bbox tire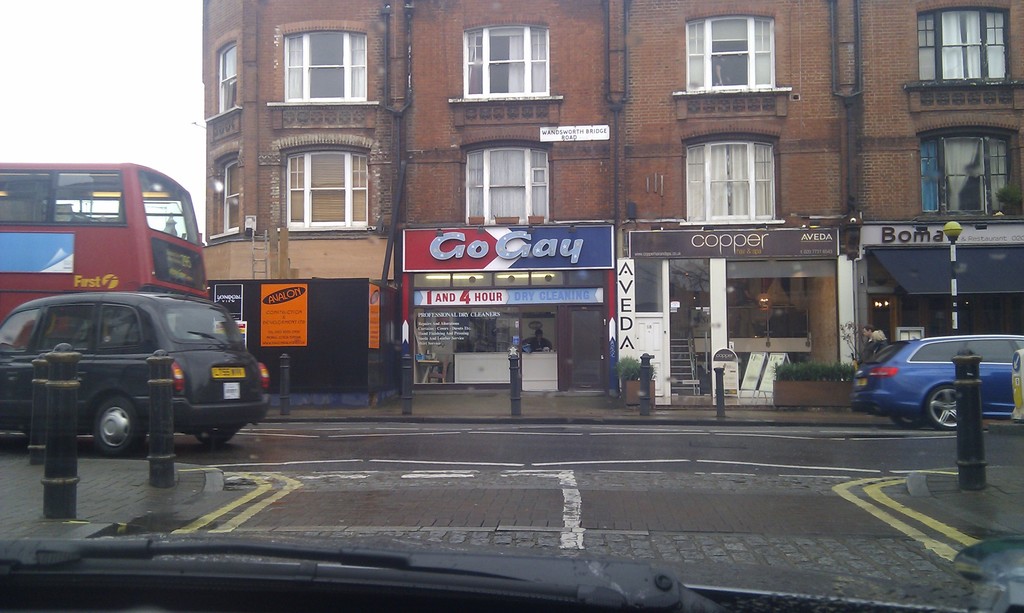
locate(90, 391, 134, 459)
